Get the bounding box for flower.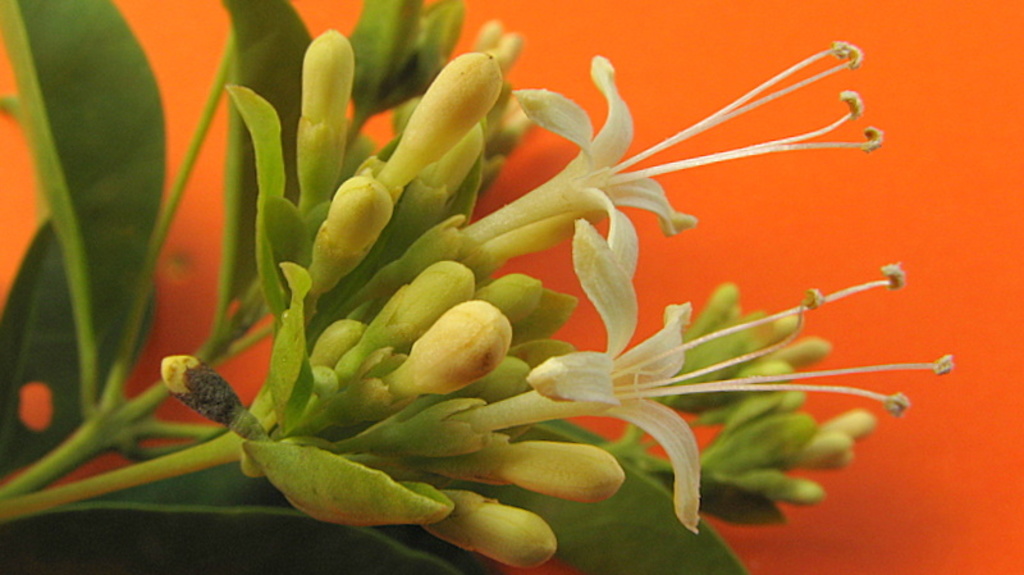
462, 40, 883, 366.
